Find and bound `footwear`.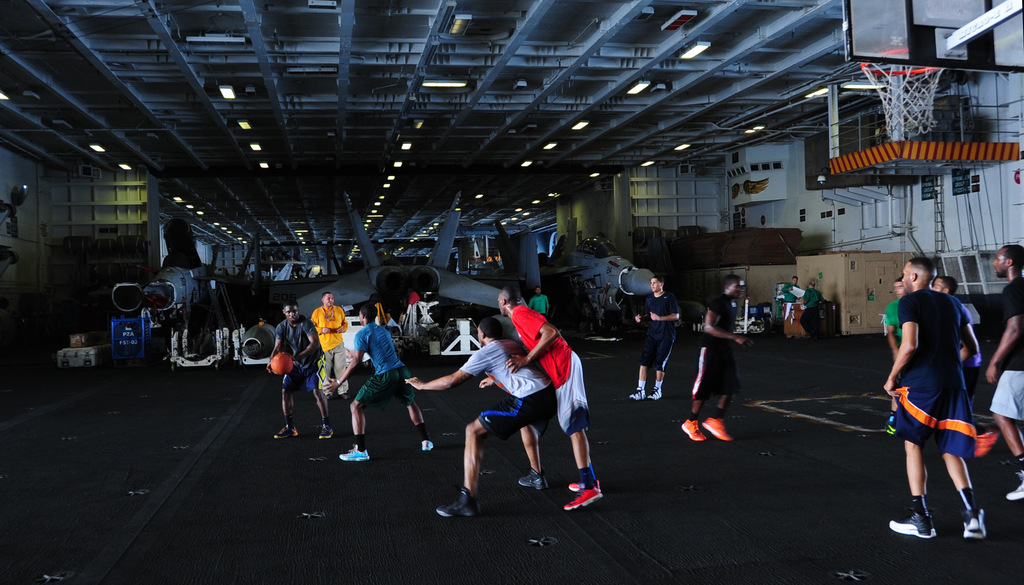
Bound: 1008,470,1023,499.
